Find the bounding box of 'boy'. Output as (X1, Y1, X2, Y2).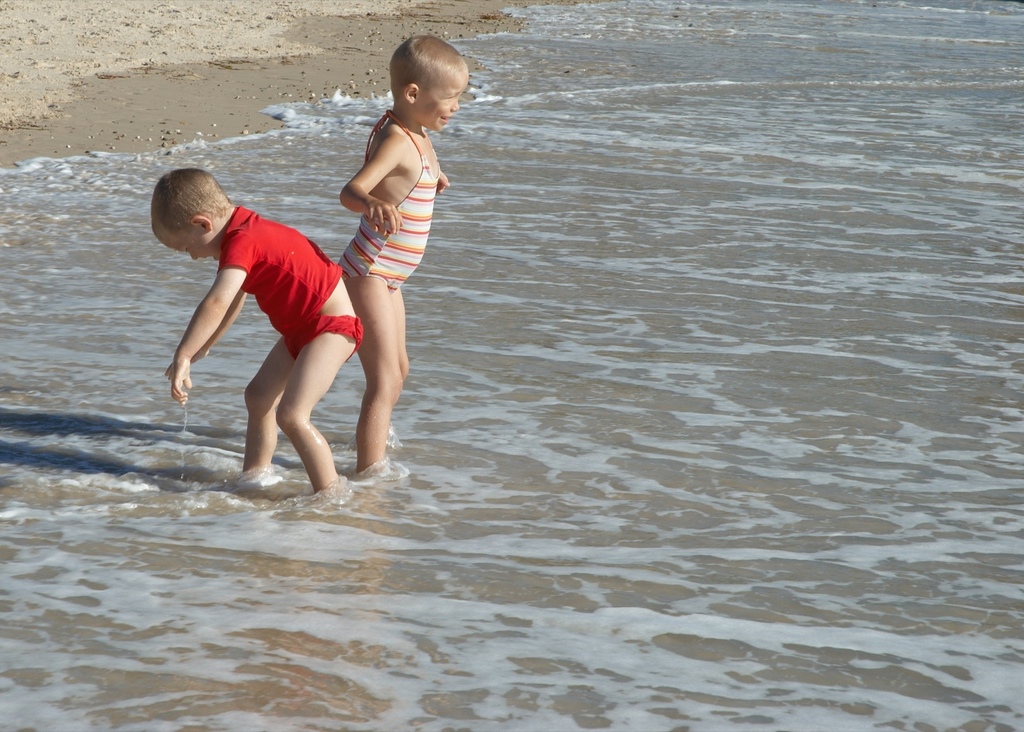
(334, 36, 470, 474).
